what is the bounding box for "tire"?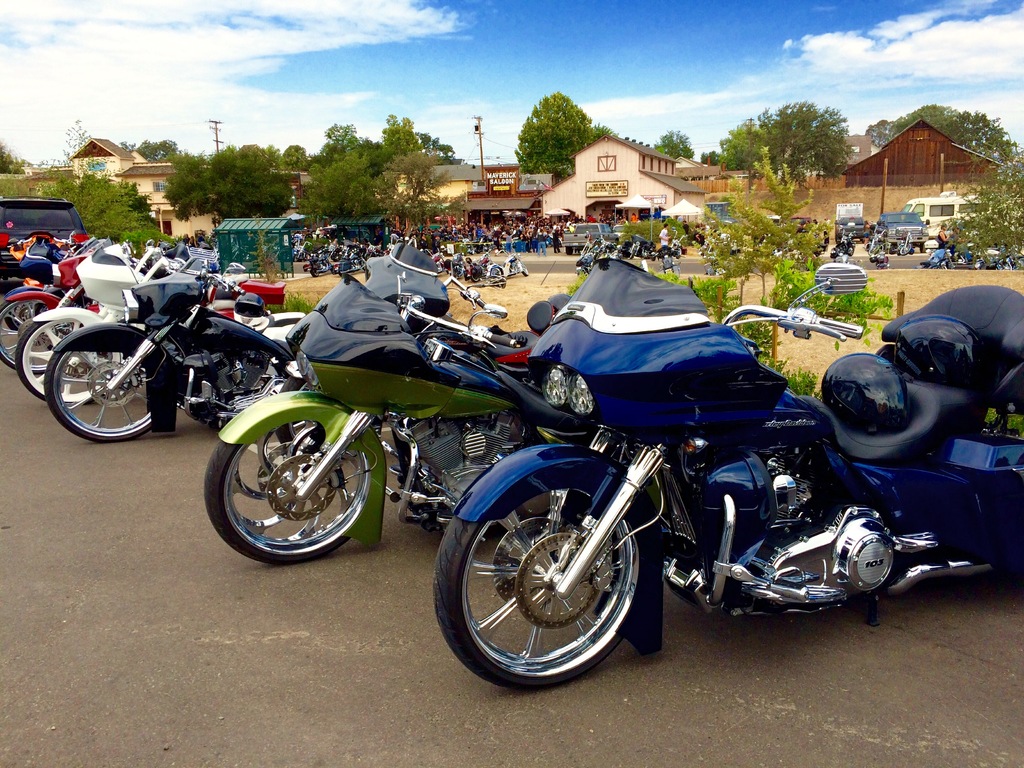
[x1=488, y1=266, x2=504, y2=282].
